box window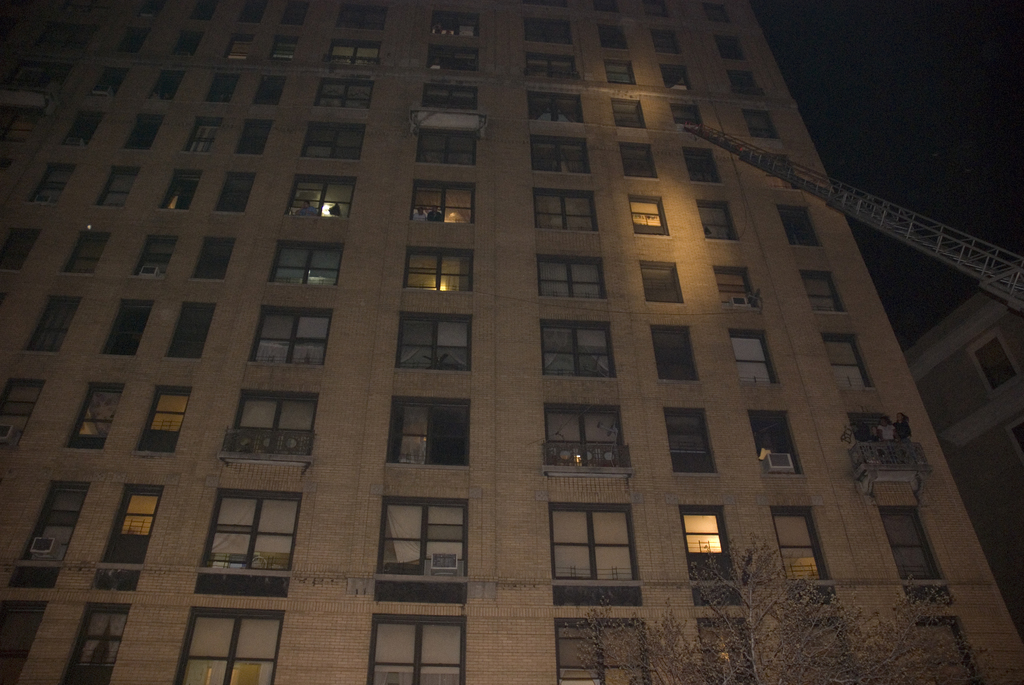
region(694, 198, 737, 243)
